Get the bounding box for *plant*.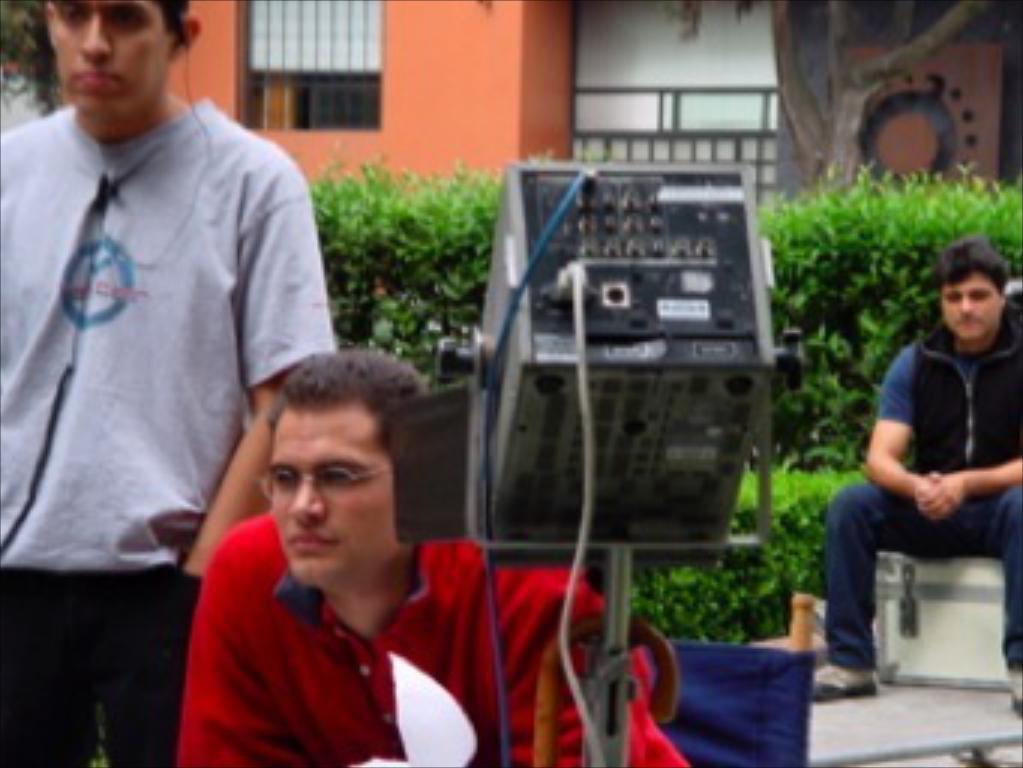
x1=750 y1=162 x2=1020 y2=648.
